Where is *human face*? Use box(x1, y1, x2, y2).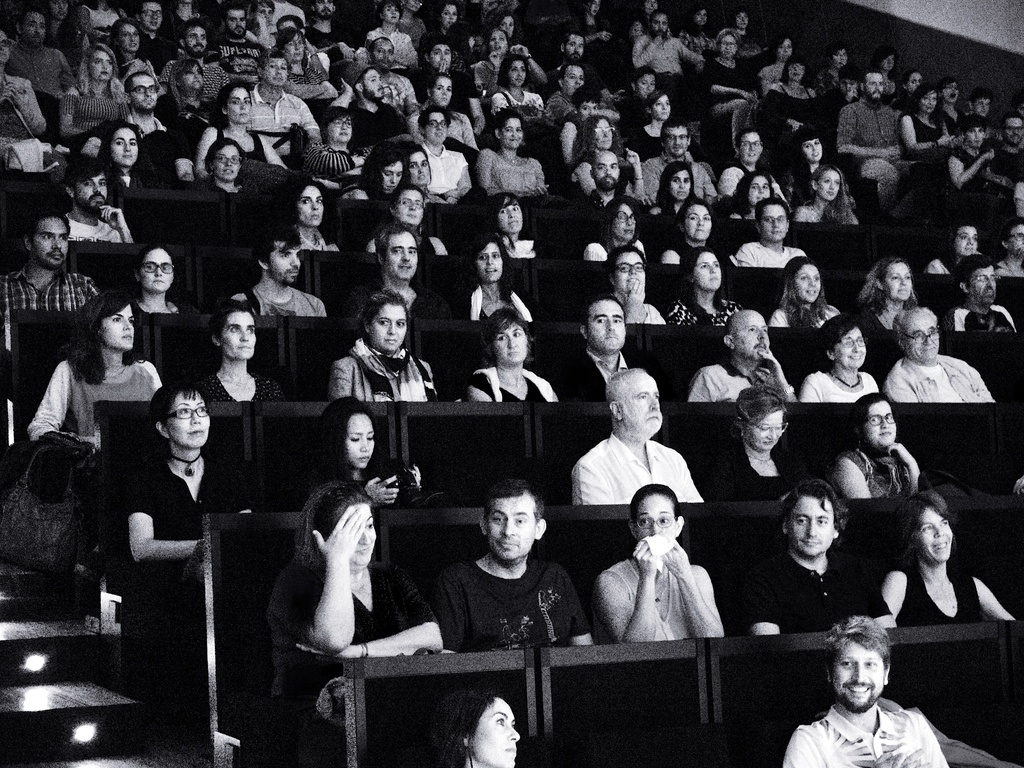
box(214, 143, 240, 178).
